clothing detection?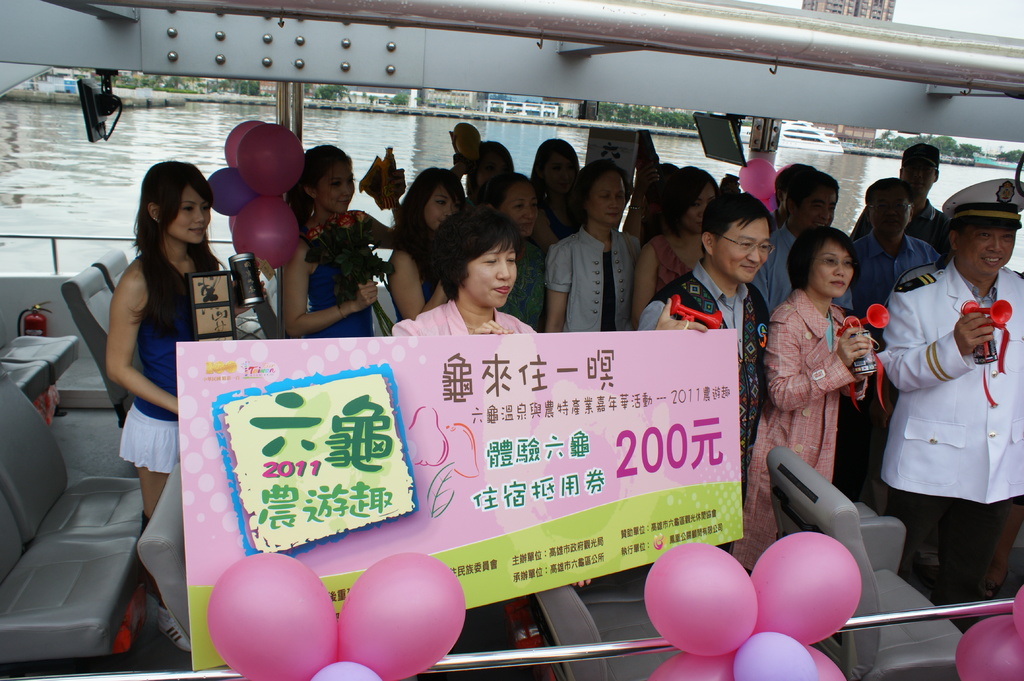
[549, 224, 643, 335]
